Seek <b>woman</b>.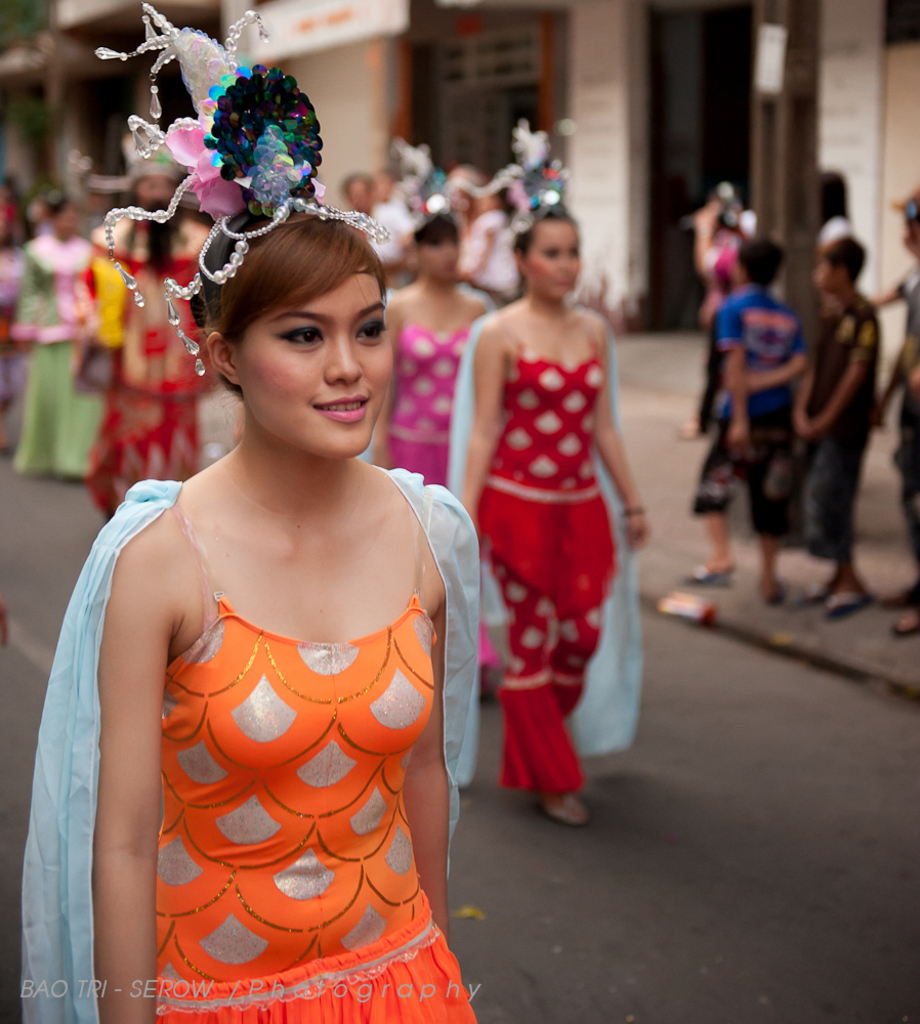
[52, 143, 486, 1019].
